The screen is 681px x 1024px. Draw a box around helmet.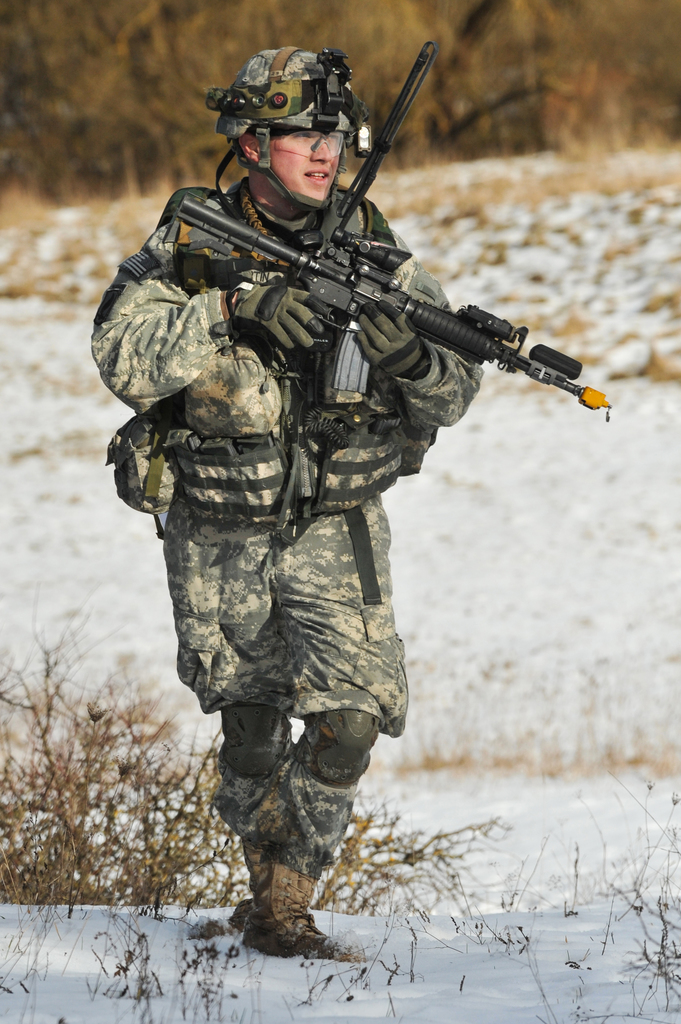
pyautogui.locateOnScreen(212, 42, 387, 216).
